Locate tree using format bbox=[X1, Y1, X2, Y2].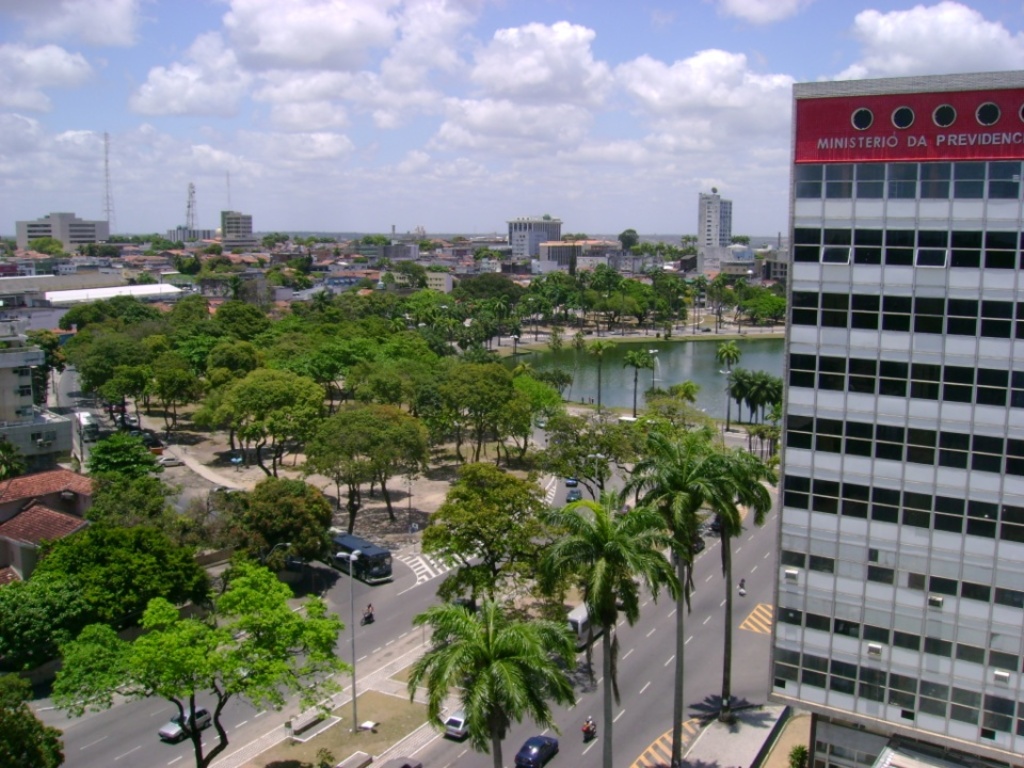
bbox=[423, 305, 449, 338].
